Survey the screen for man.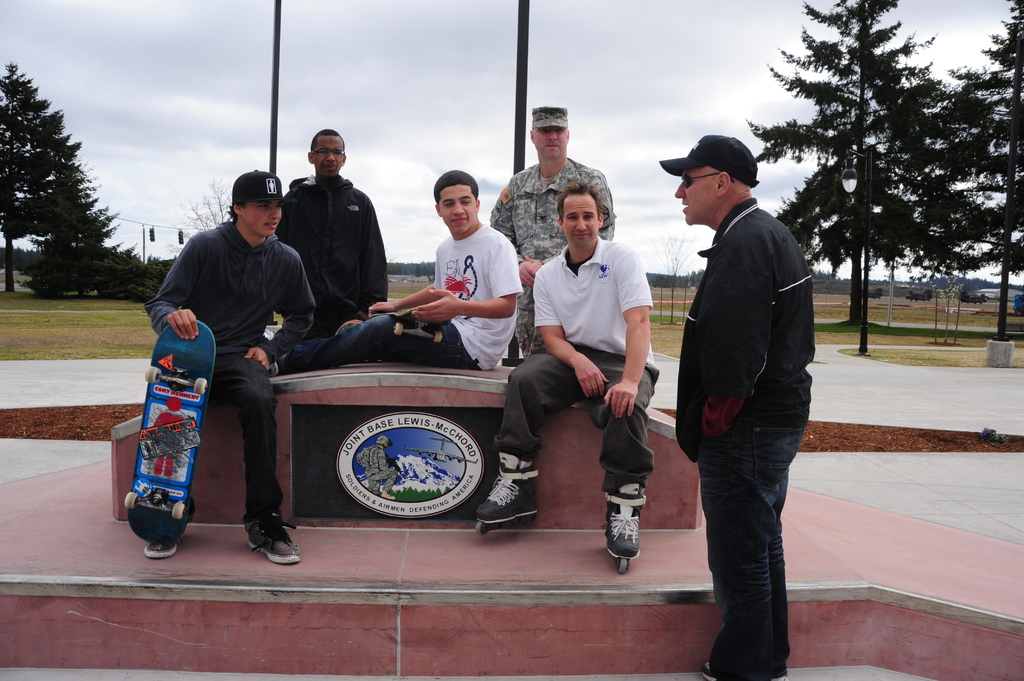
Survey found: {"left": 483, "top": 105, "right": 617, "bottom": 358}.
